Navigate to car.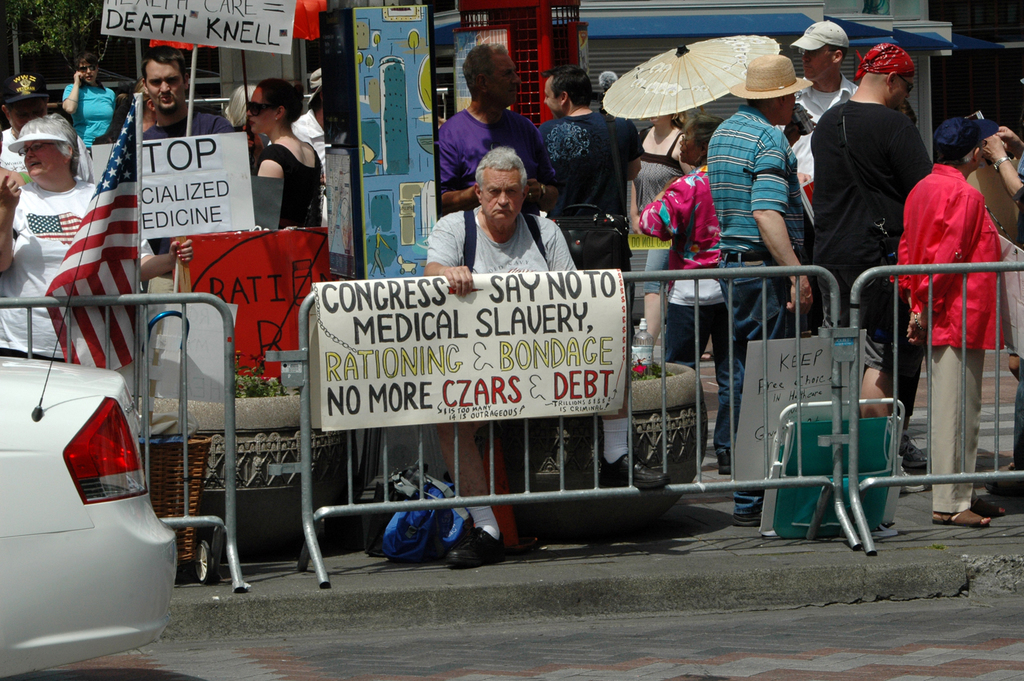
Navigation target: (552, 193, 648, 348).
